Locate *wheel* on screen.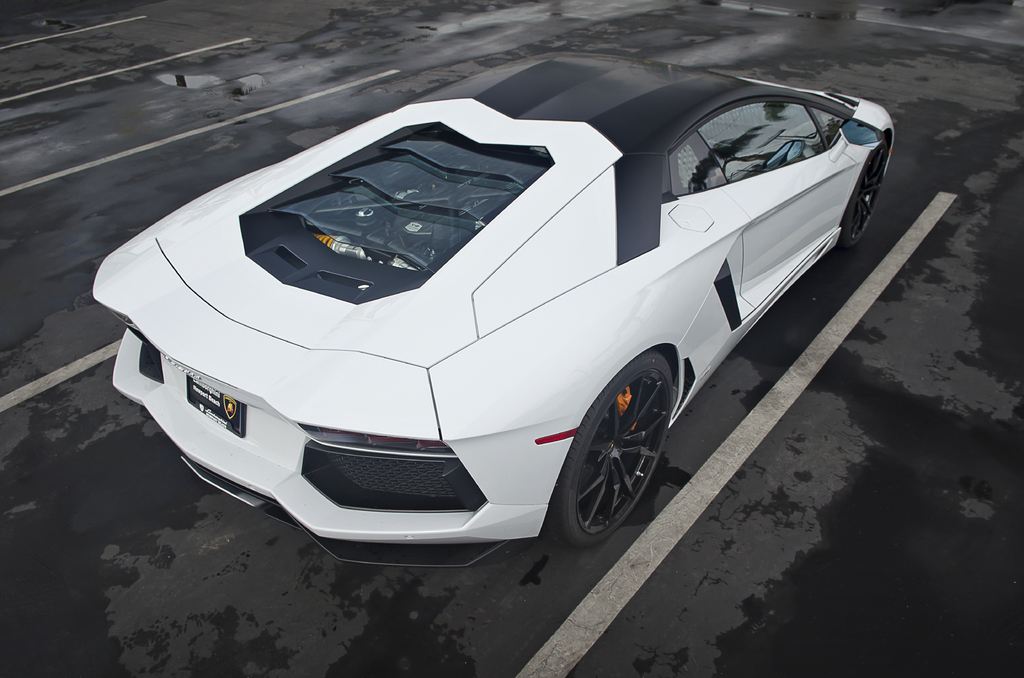
On screen at left=552, top=350, right=675, bottom=546.
